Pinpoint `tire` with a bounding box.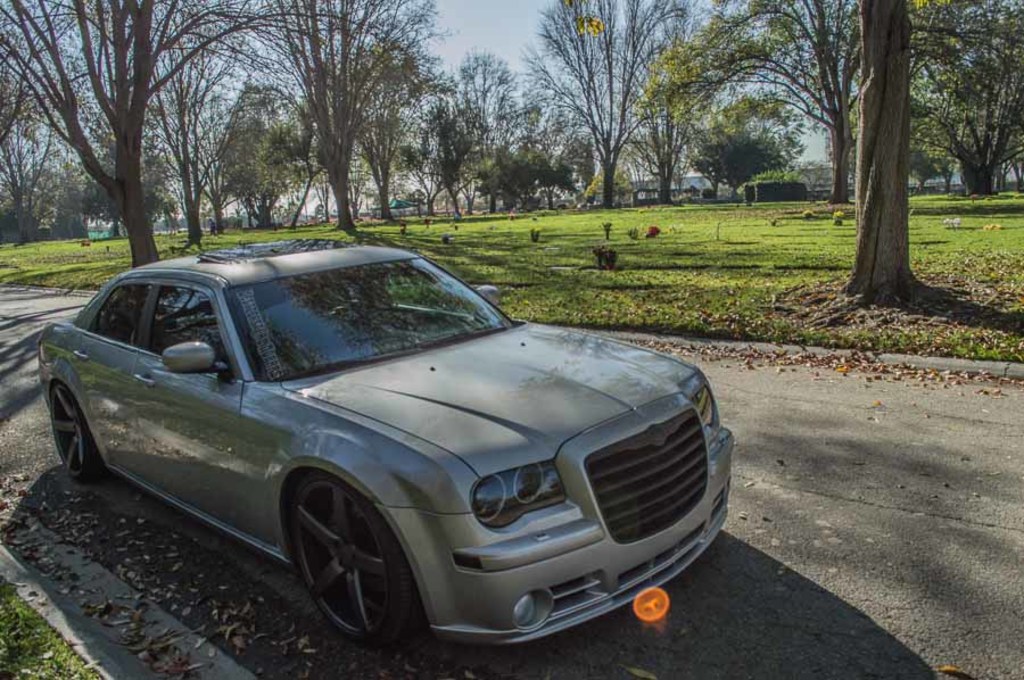
x1=280, y1=456, x2=407, y2=661.
